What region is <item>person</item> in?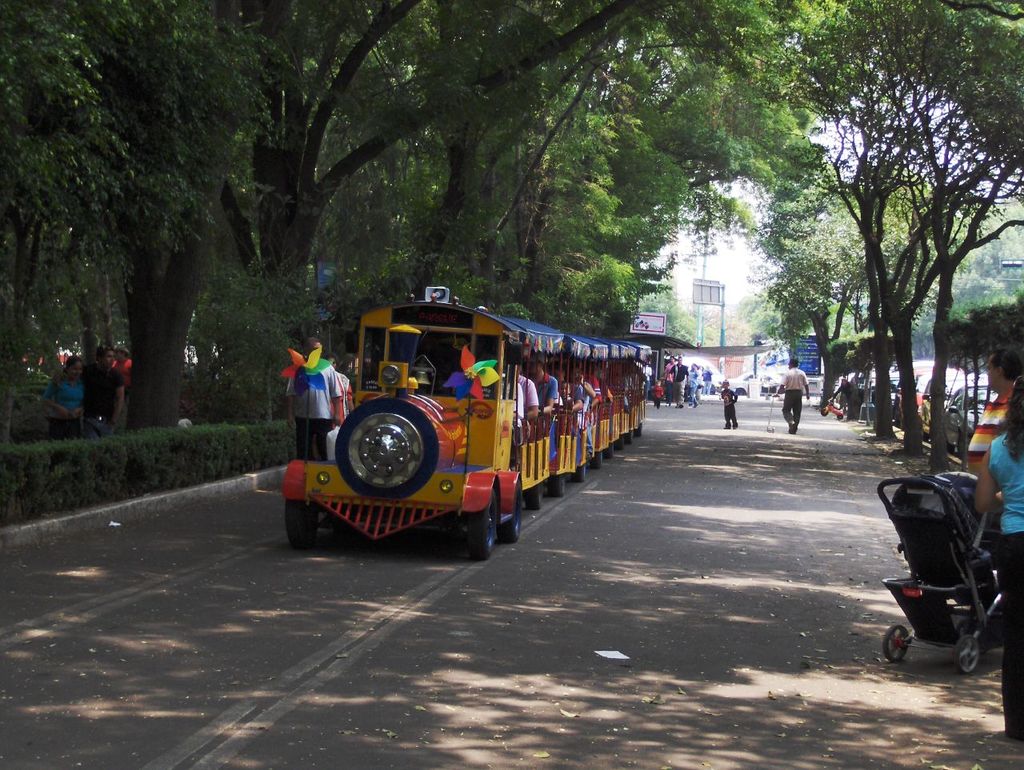
<region>653, 381, 662, 409</region>.
